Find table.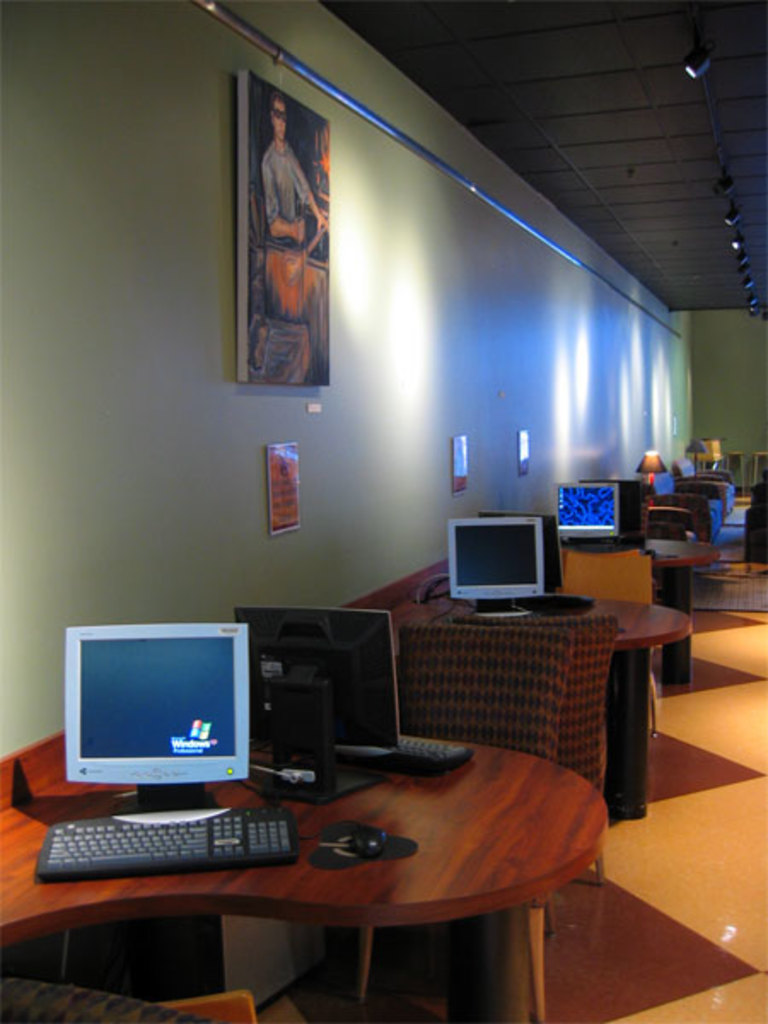
[655, 541, 725, 688].
